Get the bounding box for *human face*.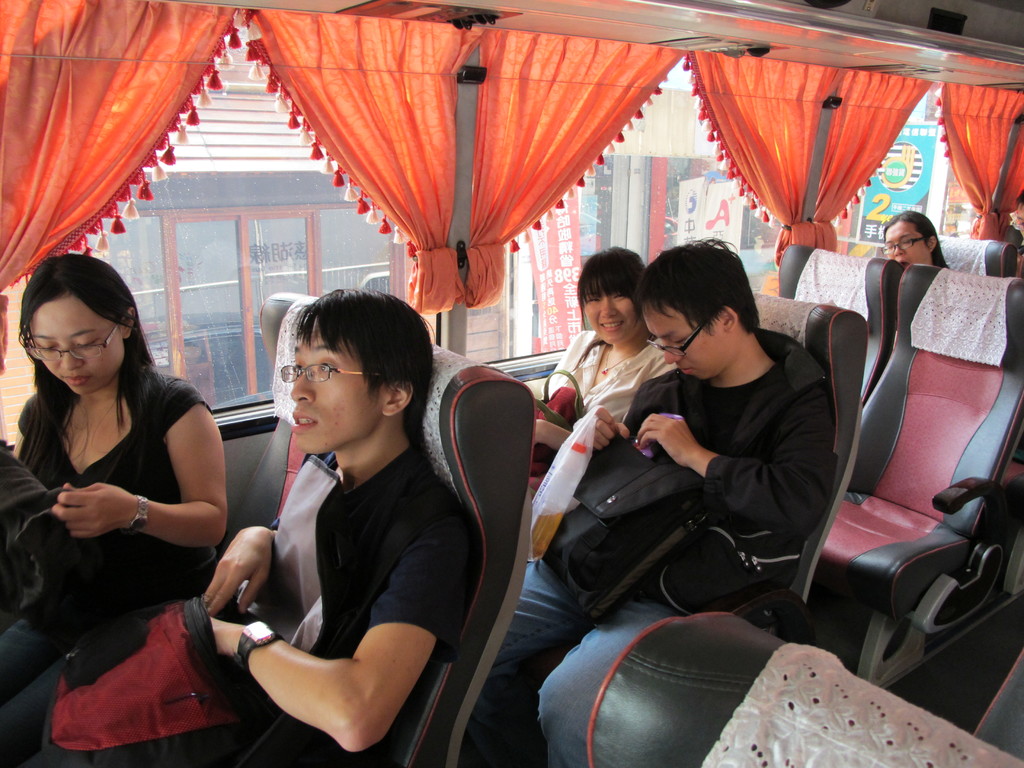
<bbox>883, 220, 932, 262</bbox>.
